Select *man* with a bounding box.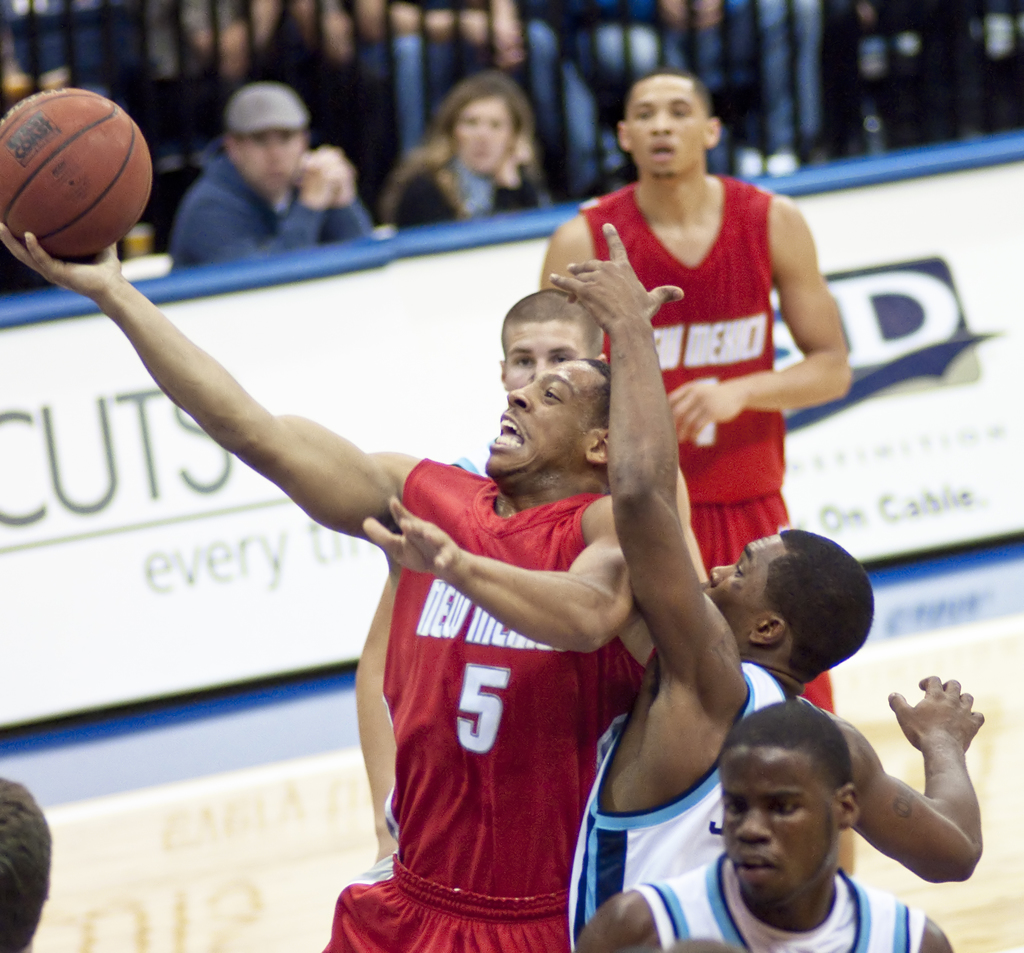
[345, 293, 716, 861].
